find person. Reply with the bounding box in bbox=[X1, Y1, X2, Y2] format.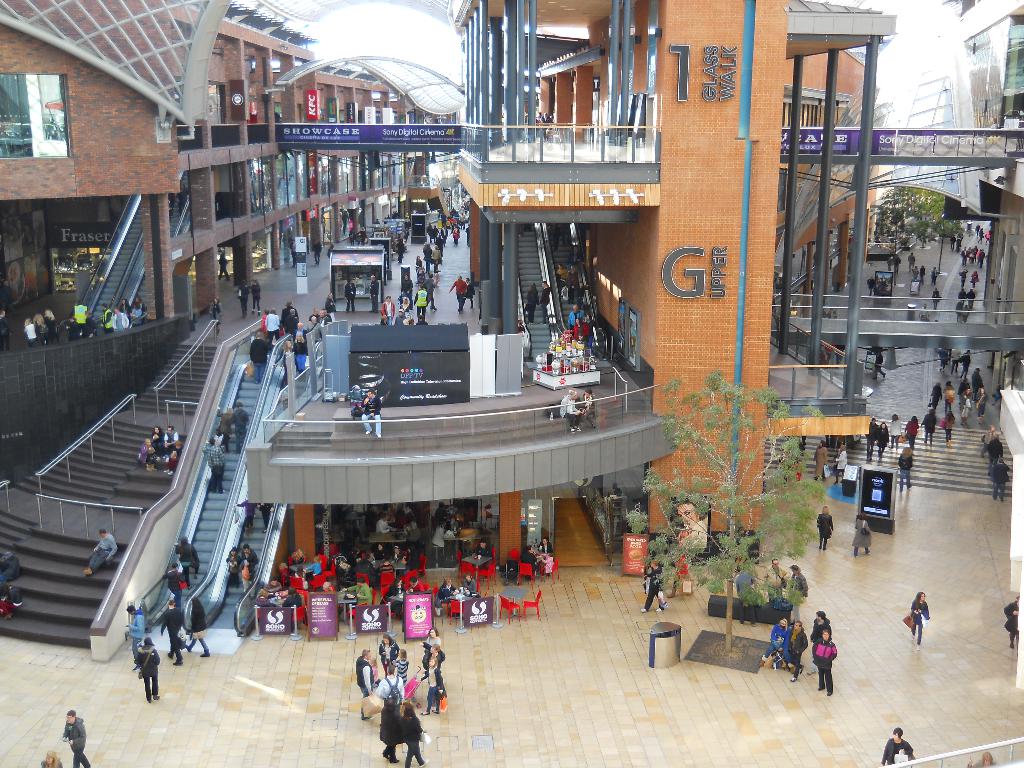
bbox=[852, 511, 867, 561].
